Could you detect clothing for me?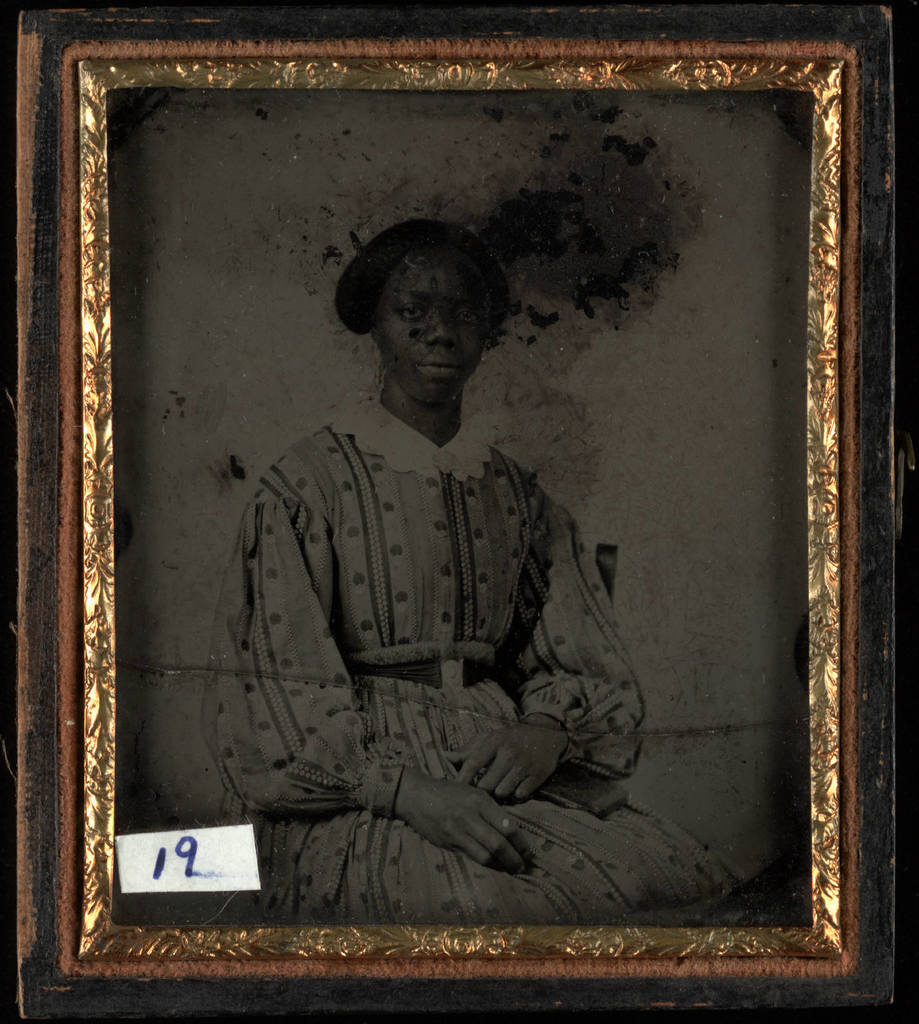
Detection result: Rect(180, 297, 678, 966).
